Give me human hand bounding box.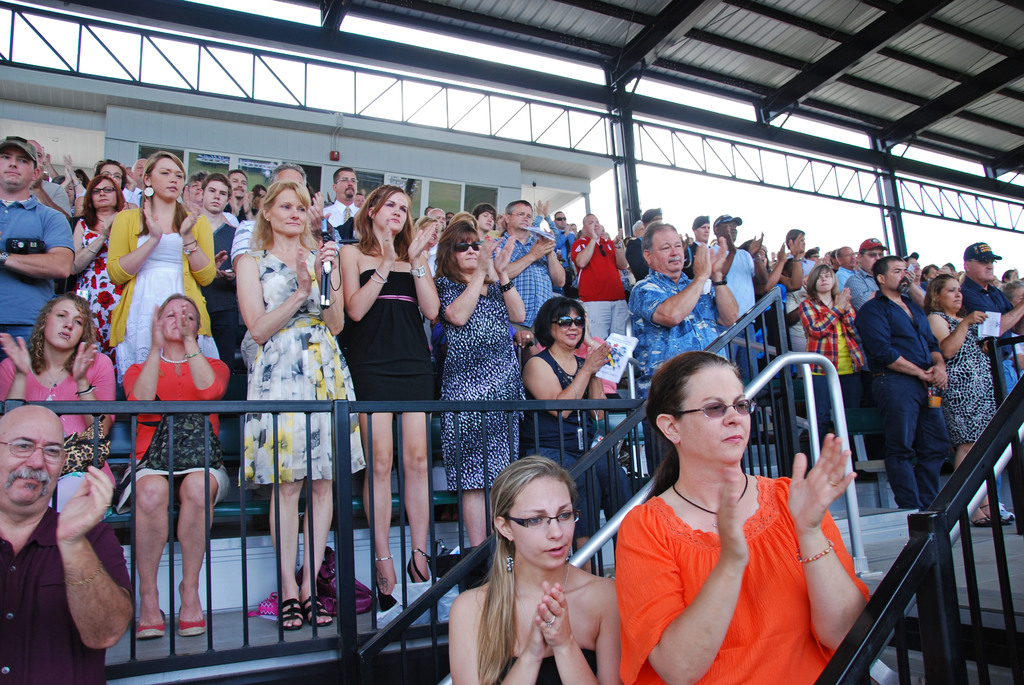
BBox(584, 340, 612, 375).
